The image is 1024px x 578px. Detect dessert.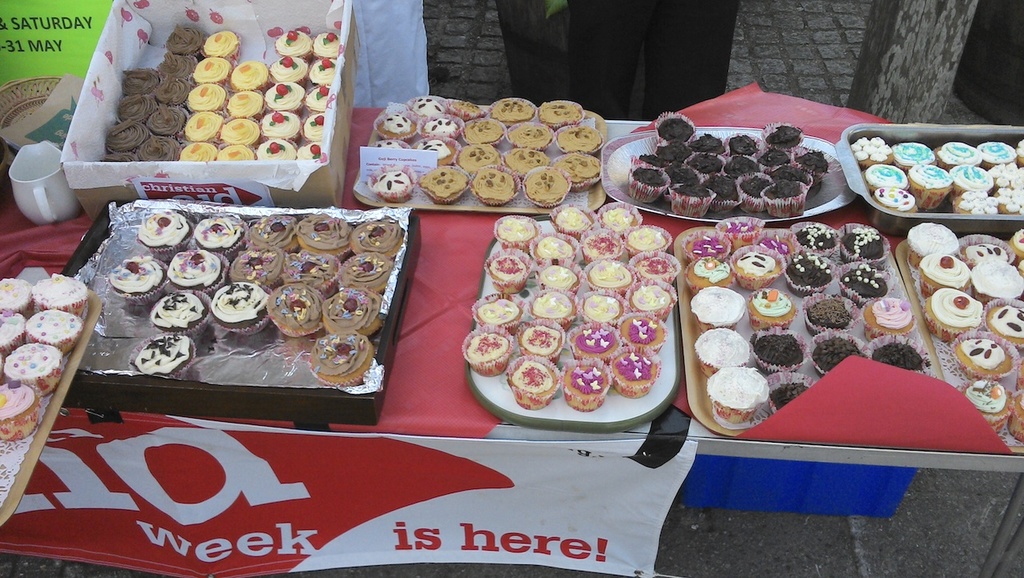
Detection: box(0, 386, 49, 431).
